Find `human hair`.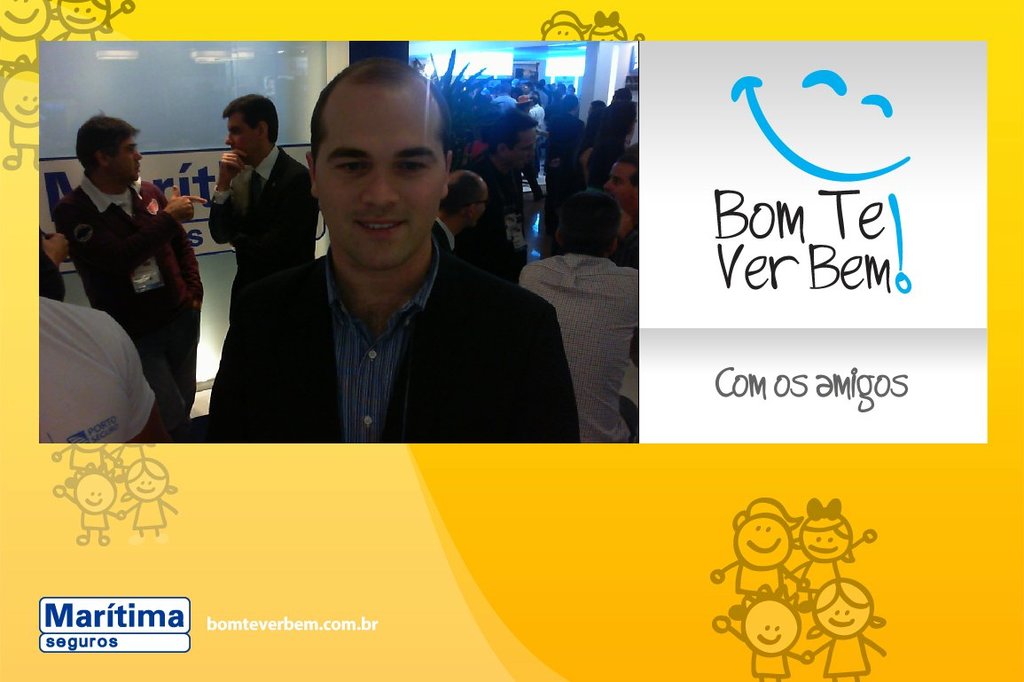
Rect(77, 116, 145, 171).
